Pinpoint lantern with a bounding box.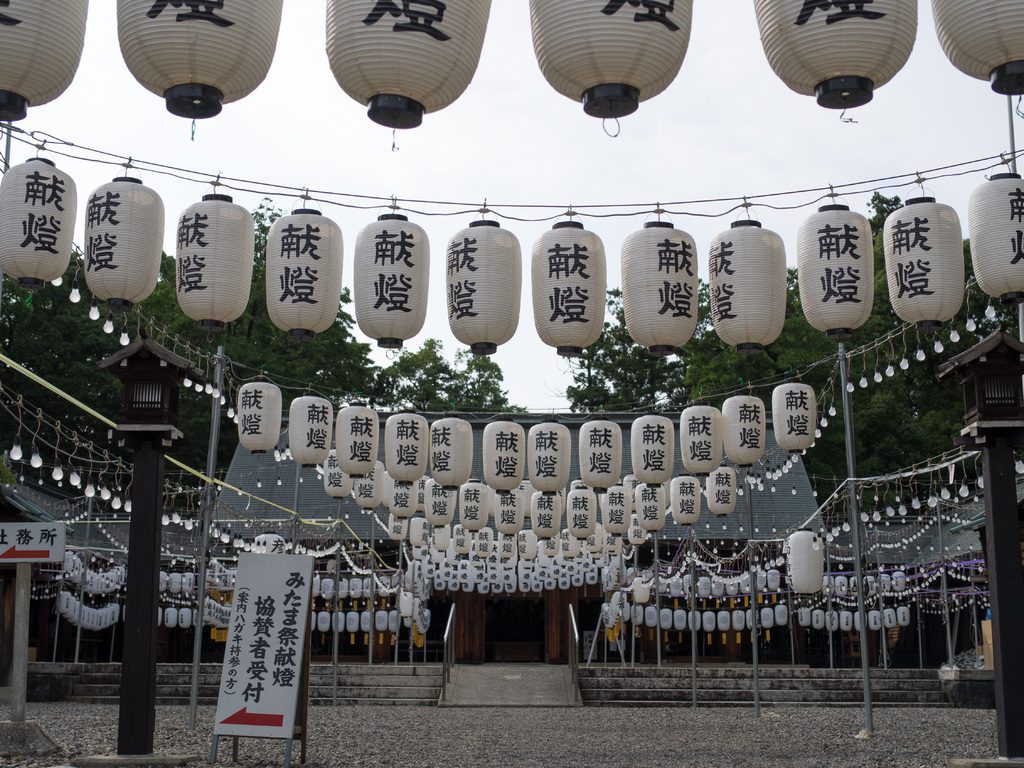
532/224/604/352.
